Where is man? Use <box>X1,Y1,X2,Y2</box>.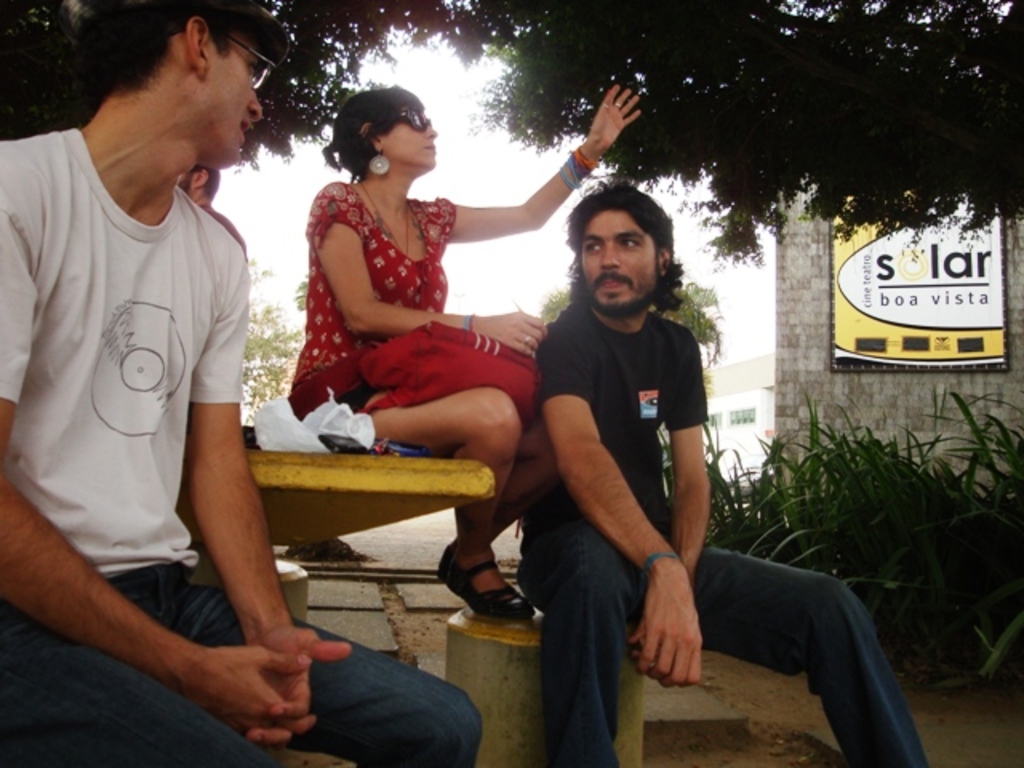
<box>174,158,245,248</box>.
